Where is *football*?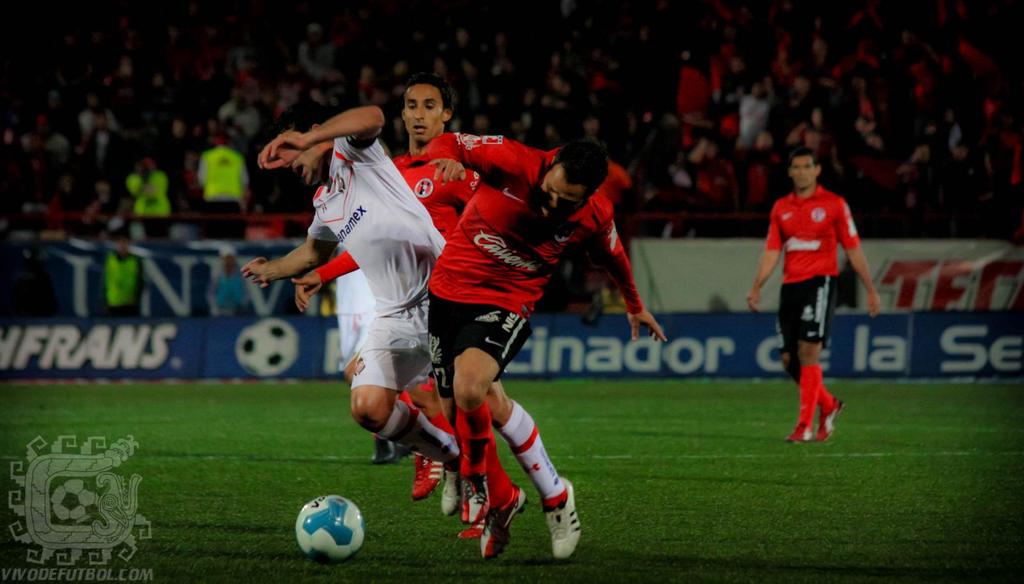
<region>294, 495, 369, 558</region>.
